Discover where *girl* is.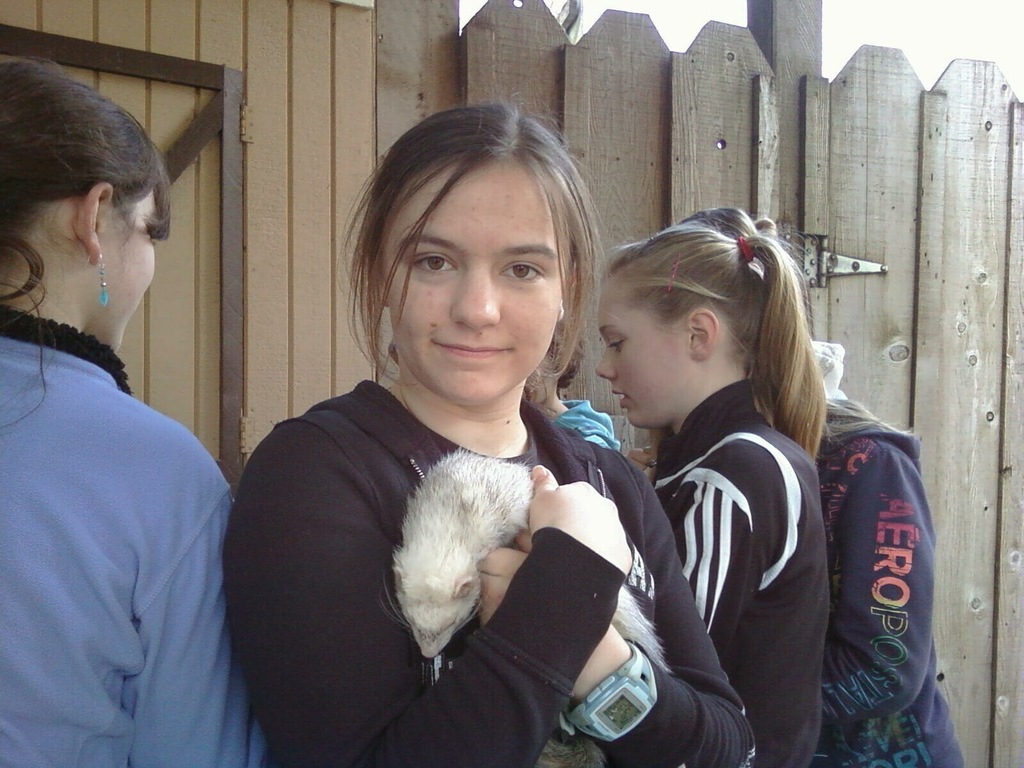
Discovered at BBox(0, 58, 239, 762).
